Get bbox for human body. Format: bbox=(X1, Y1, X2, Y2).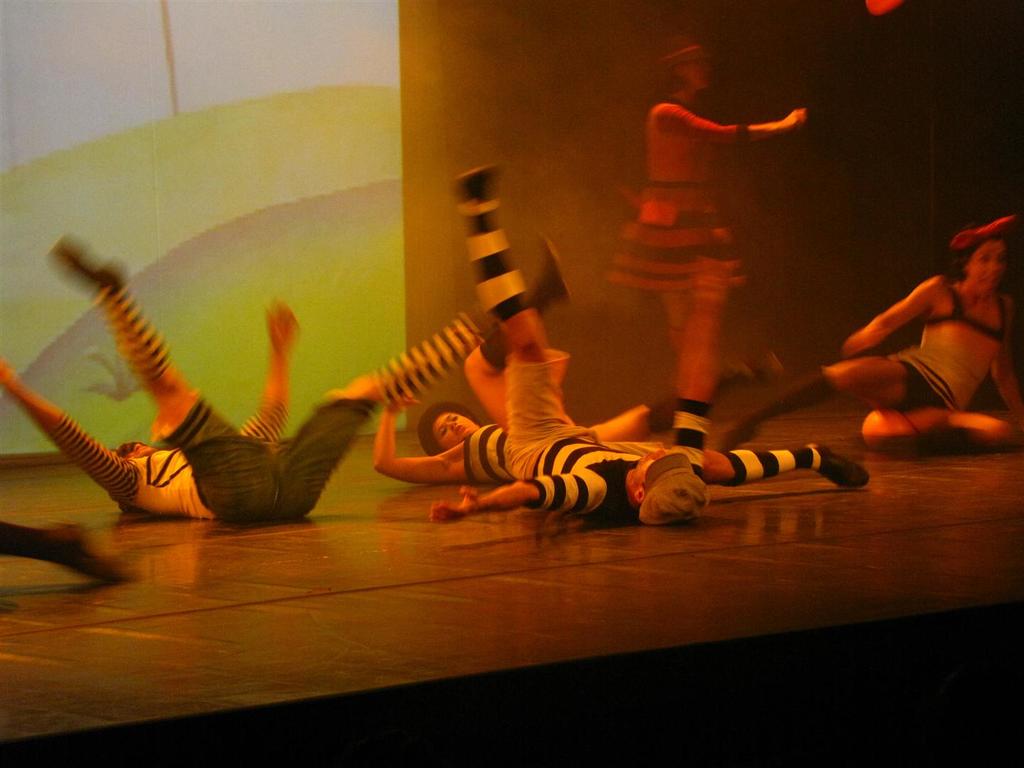
bbox=(1, 229, 506, 534).
